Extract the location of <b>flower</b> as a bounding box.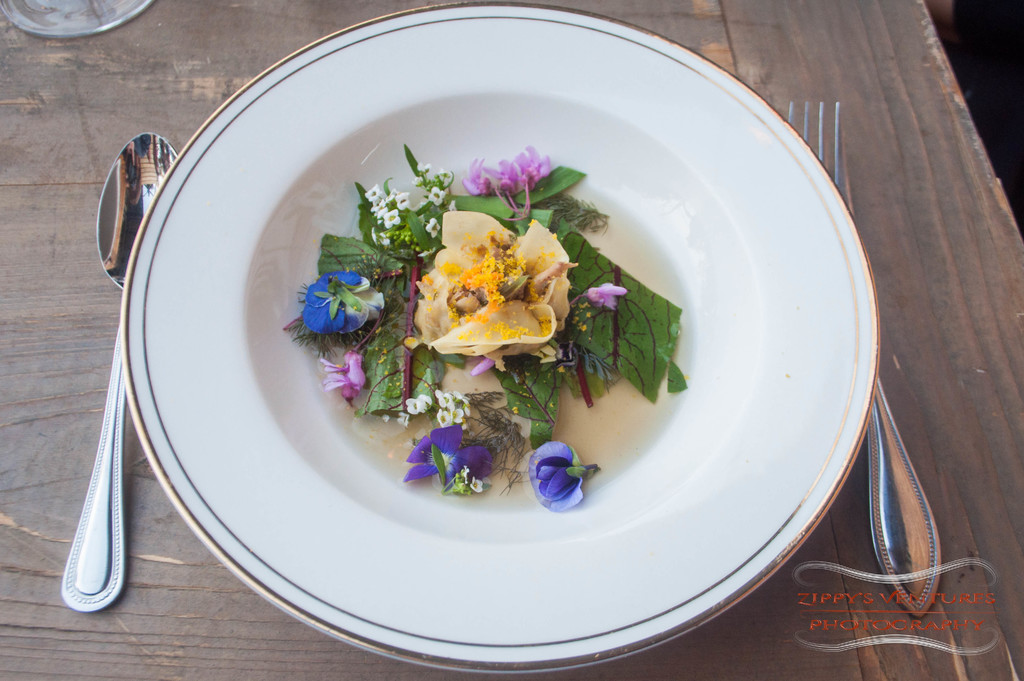
(584, 278, 625, 307).
